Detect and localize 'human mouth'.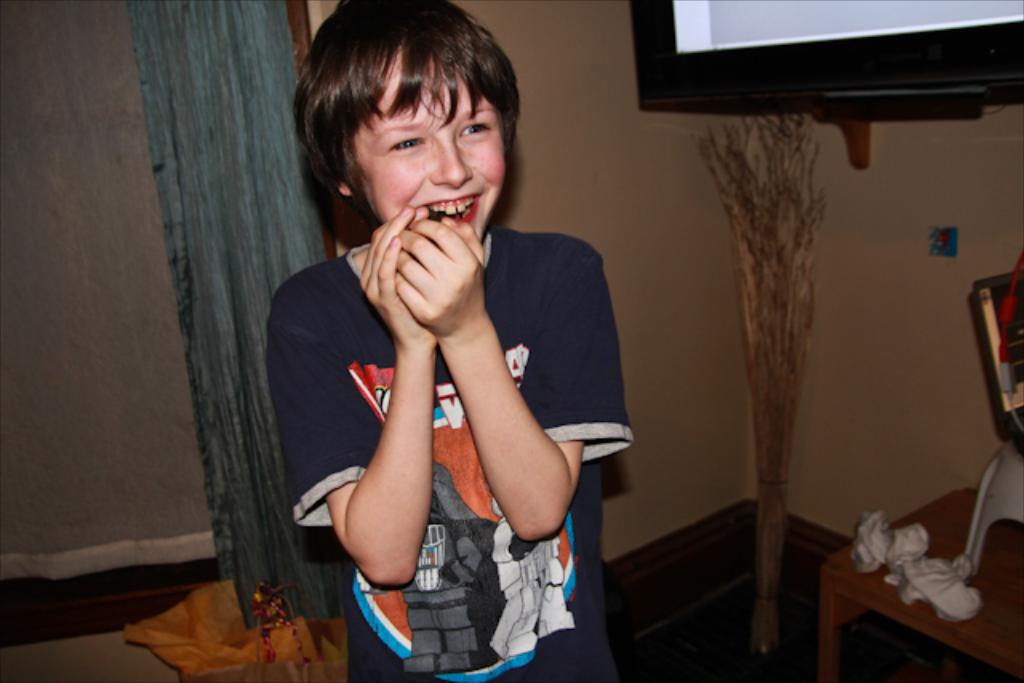
Localized at region(418, 195, 485, 216).
